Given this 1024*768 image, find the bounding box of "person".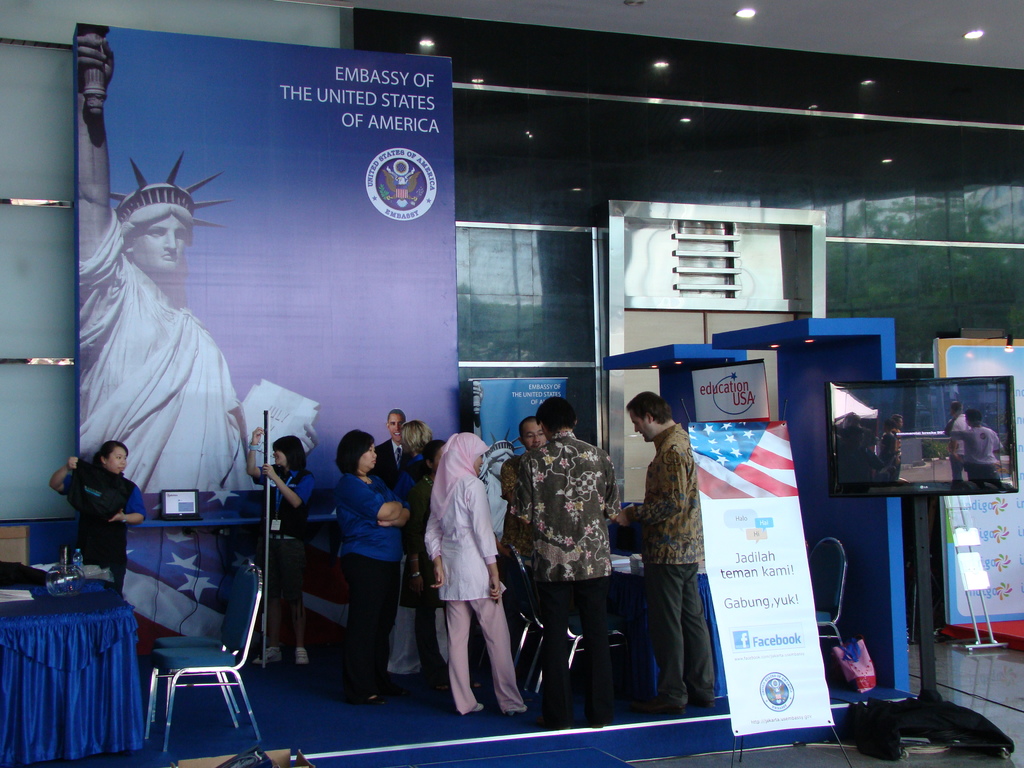
bbox=(957, 406, 1005, 486).
